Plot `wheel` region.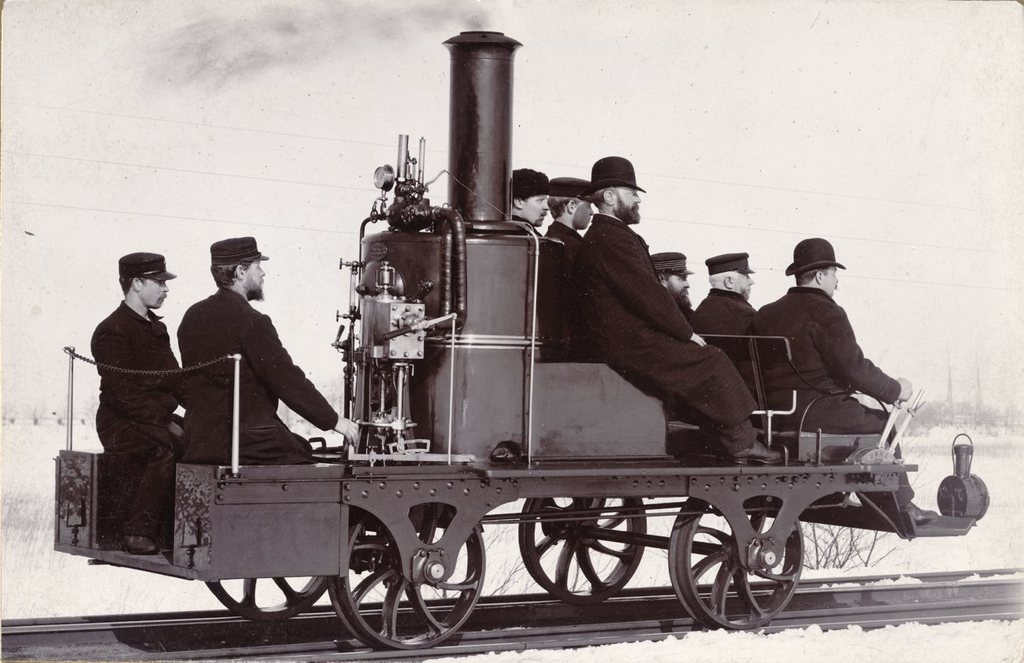
Plotted at [x1=521, y1=498, x2=644, y2=598].
